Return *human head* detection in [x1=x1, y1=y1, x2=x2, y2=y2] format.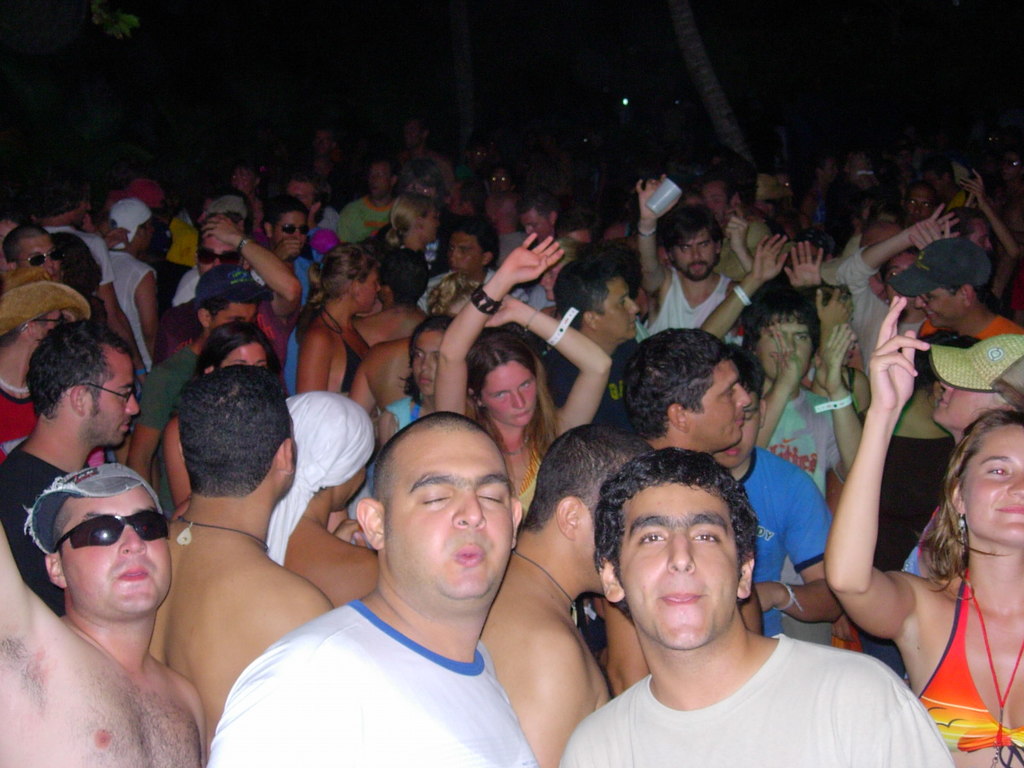
[x1=622, y1=328, x2=753, y2=455].
